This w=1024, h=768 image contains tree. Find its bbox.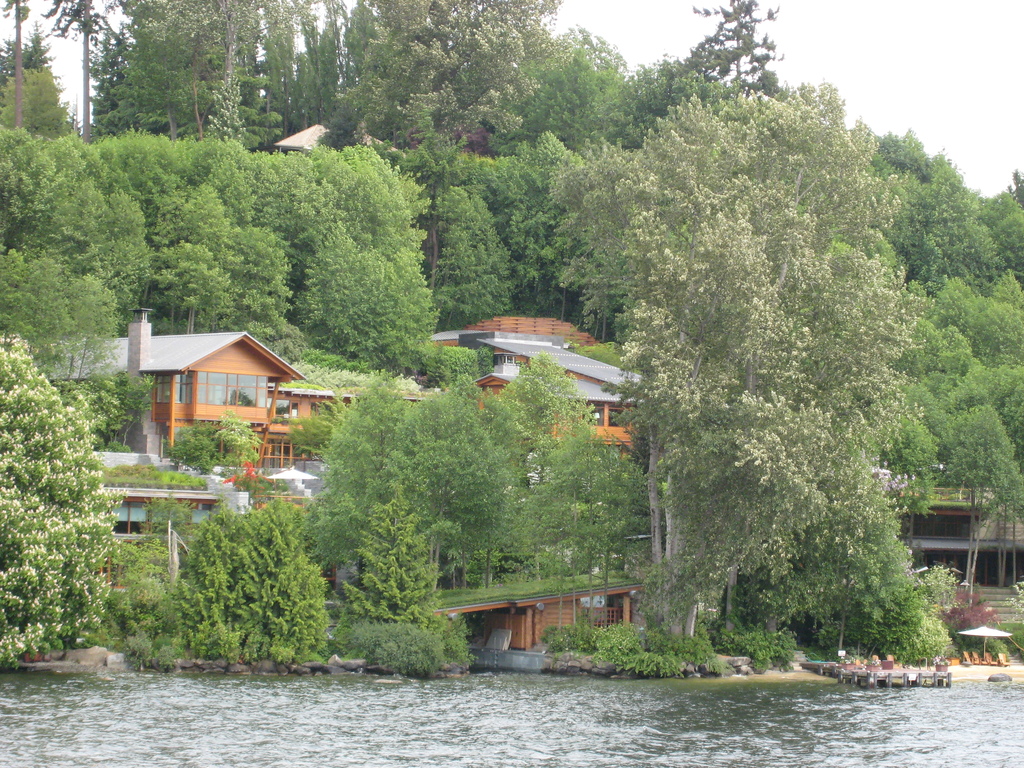
[x1=0, y1=130, x2=97, y2=253].
